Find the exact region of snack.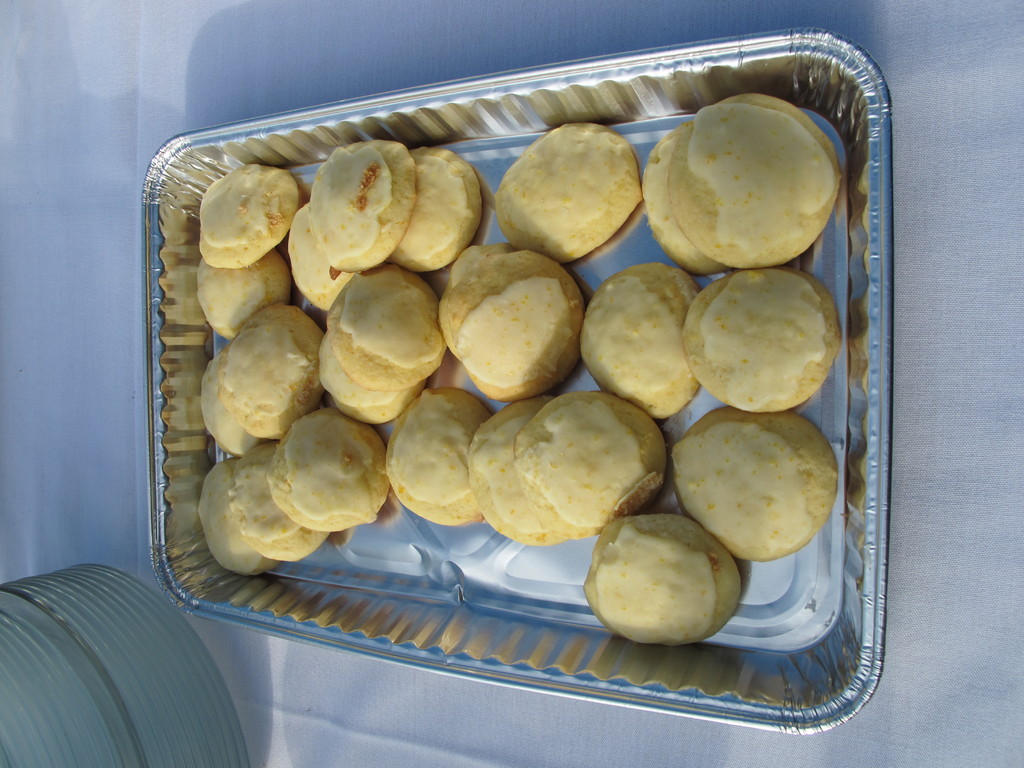
Exact region: 196:461:263:582.
